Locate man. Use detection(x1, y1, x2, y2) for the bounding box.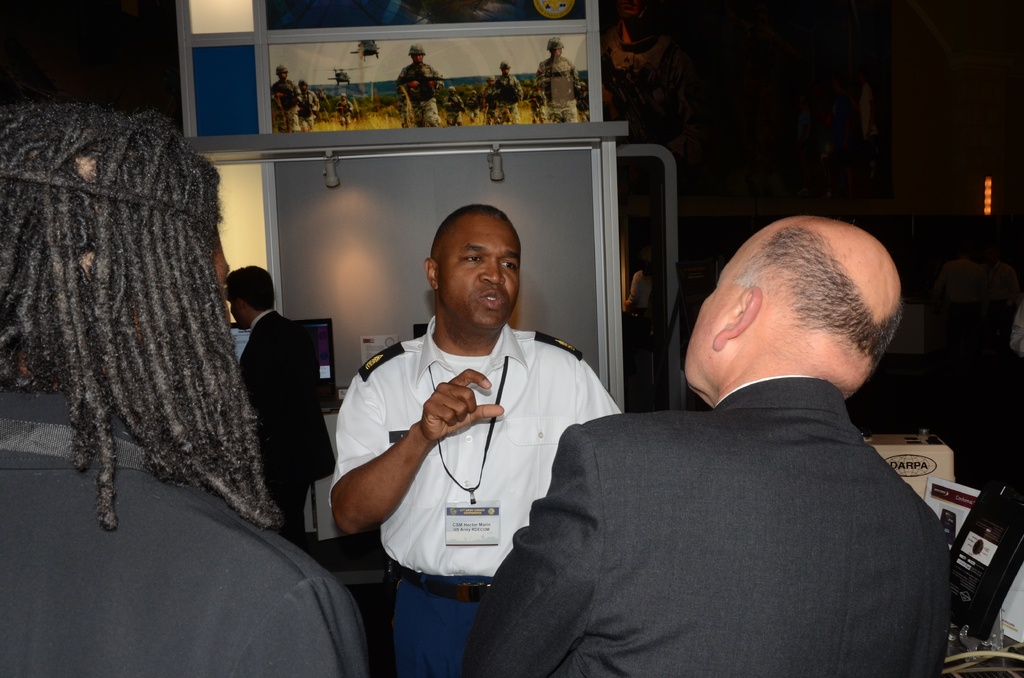
detection(486, 208, 961, 666).
